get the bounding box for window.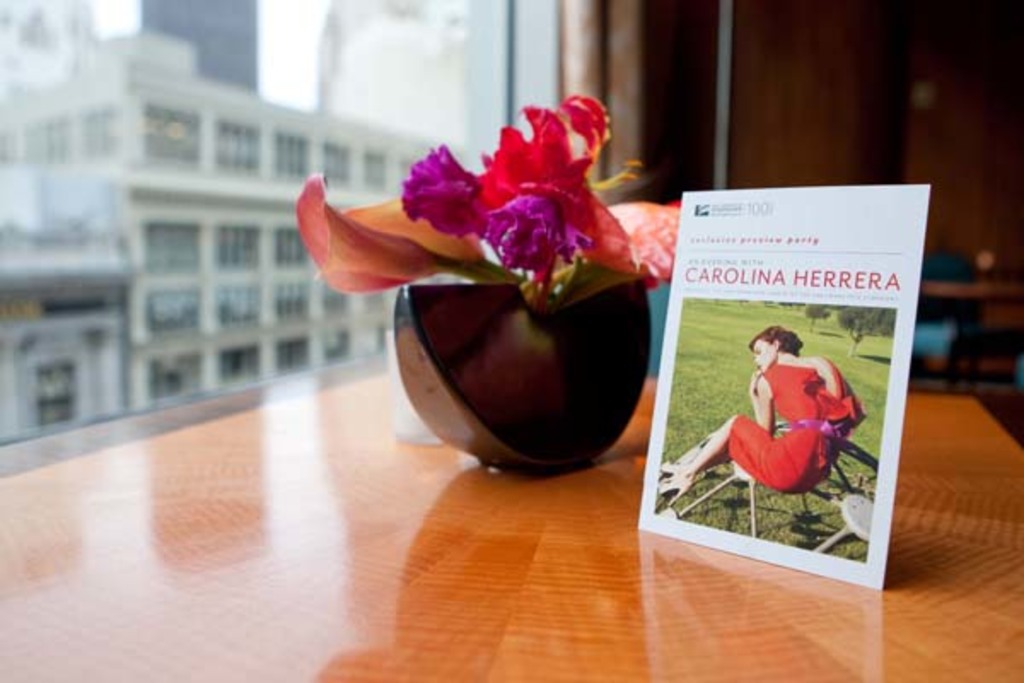
218,285,265,319.
